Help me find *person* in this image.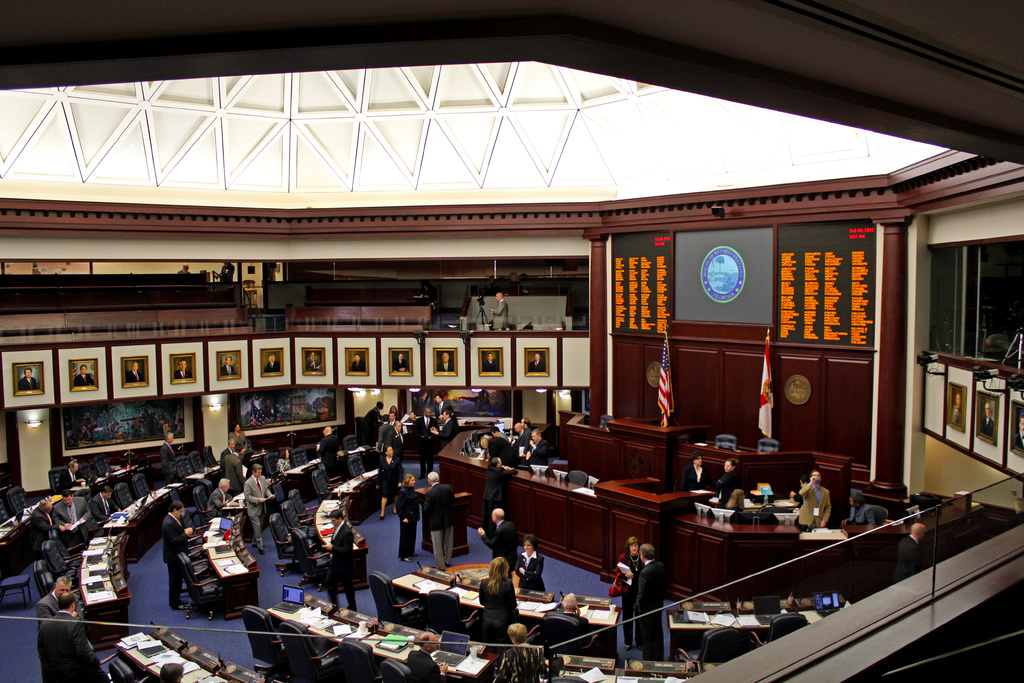
Found it: (158, 503, 189, 602).
